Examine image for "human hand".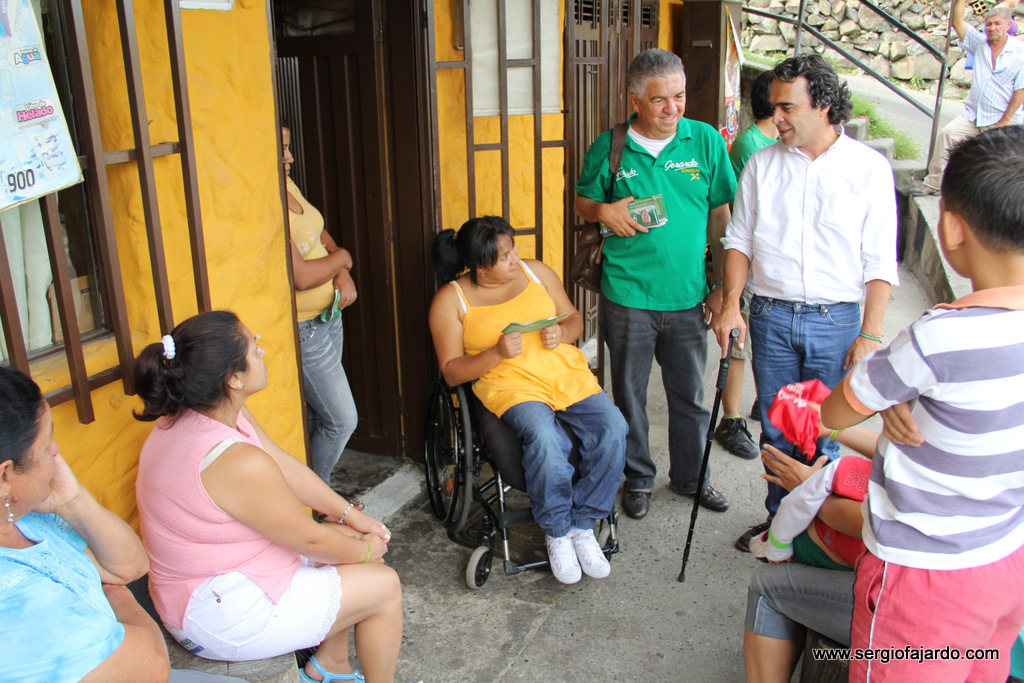
Examination result: (340, 508, 394, 540).
